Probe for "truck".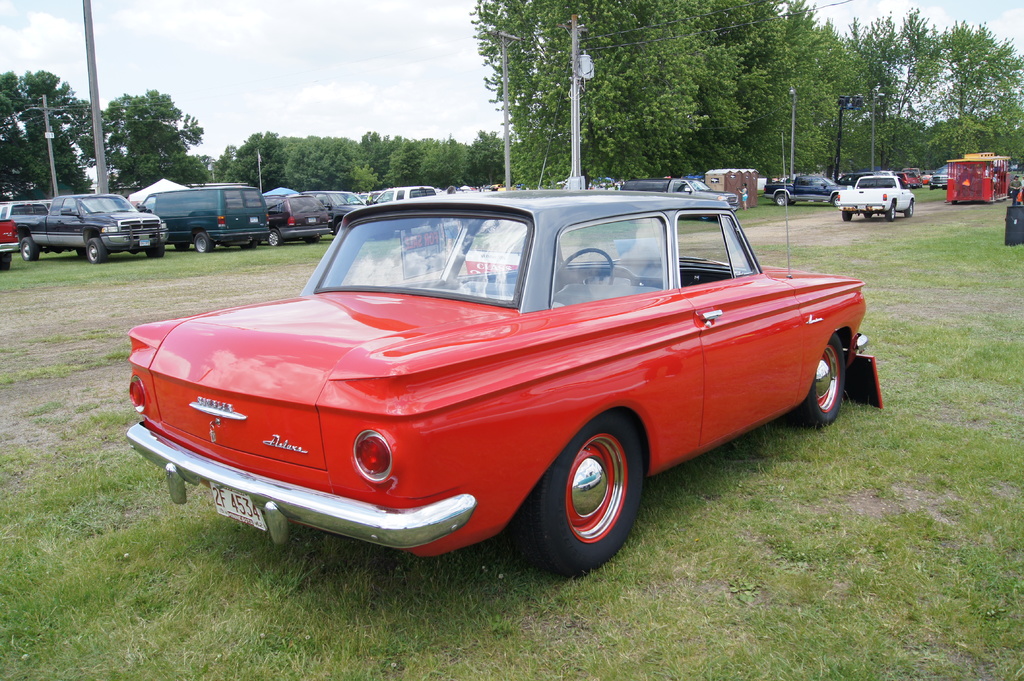
Probe result: 12,185,157,259.
